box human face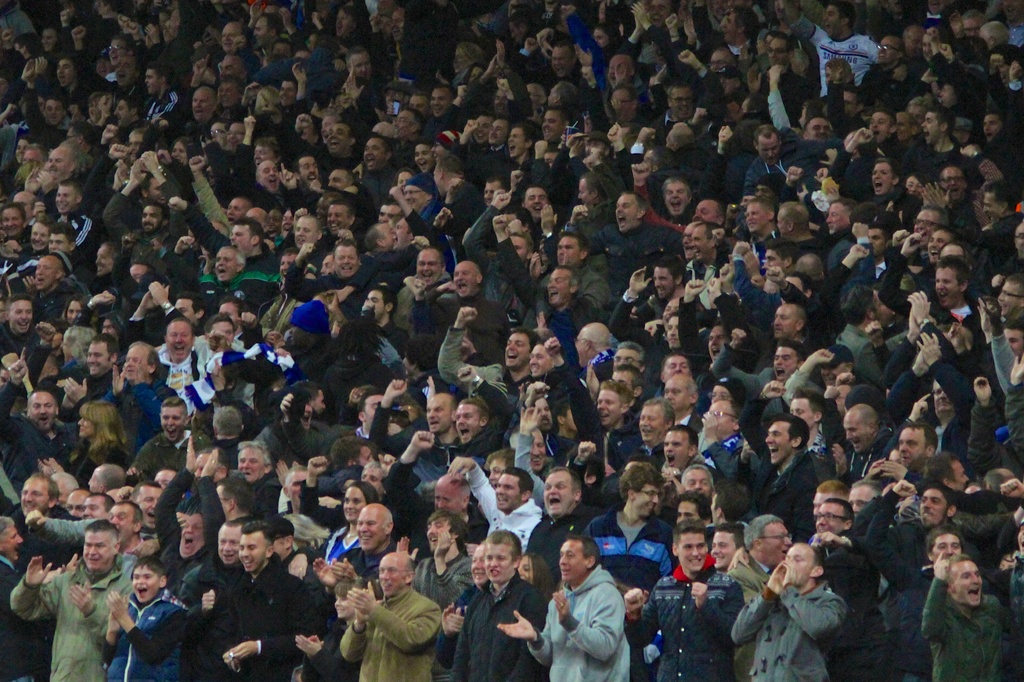
bbox=[573, 332, 589, 367]
